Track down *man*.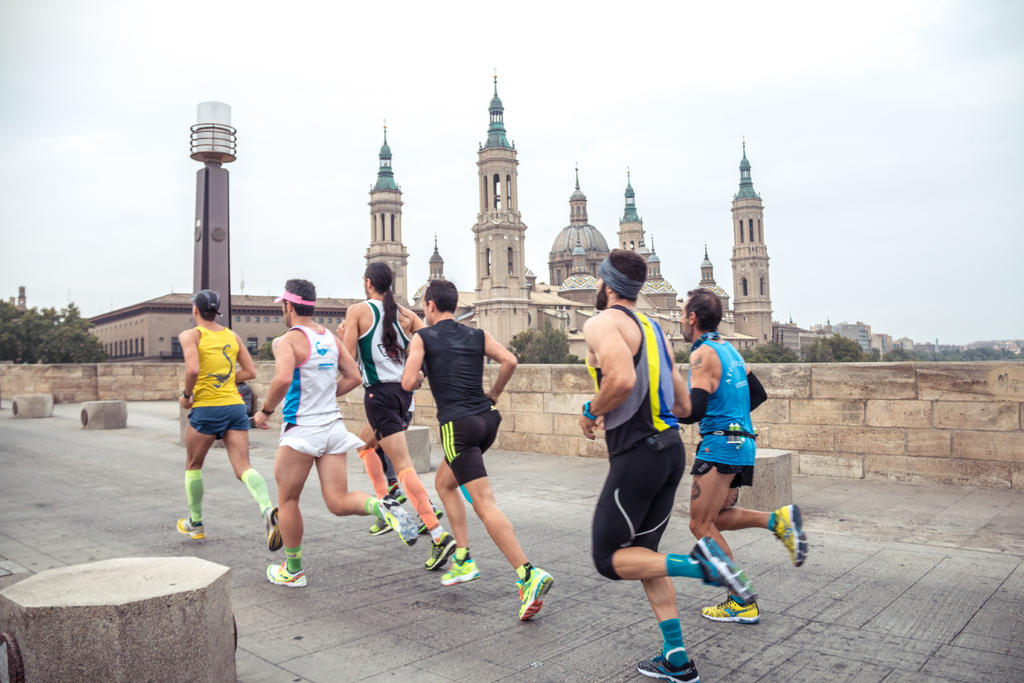
Tracked to locate(670, 290, 805, 625).
